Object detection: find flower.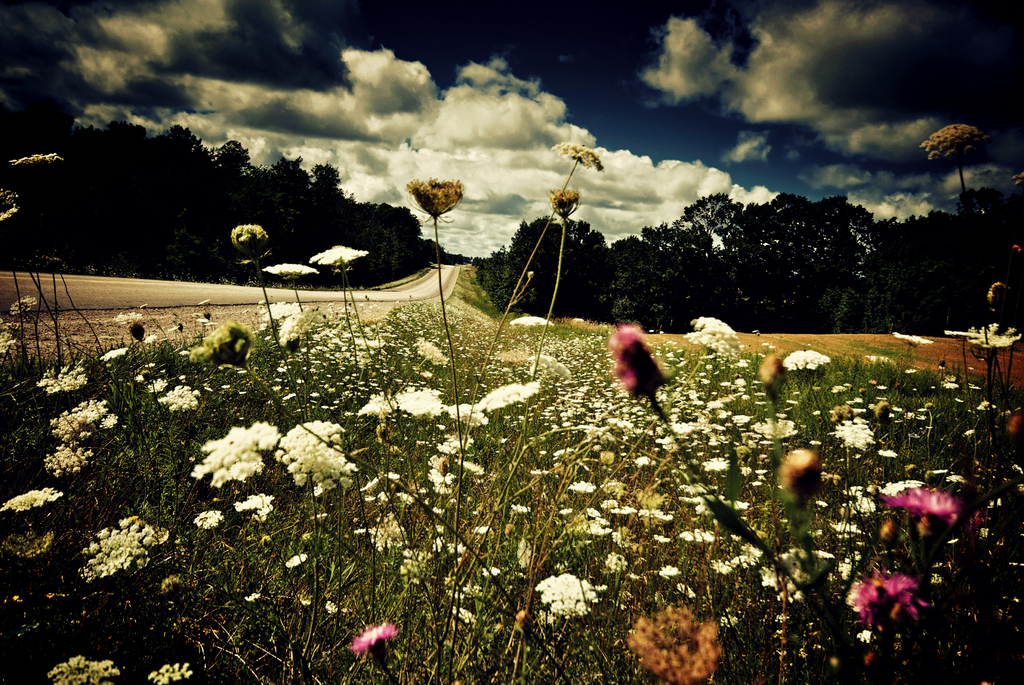
BBox(552, 140, 602, 172).
